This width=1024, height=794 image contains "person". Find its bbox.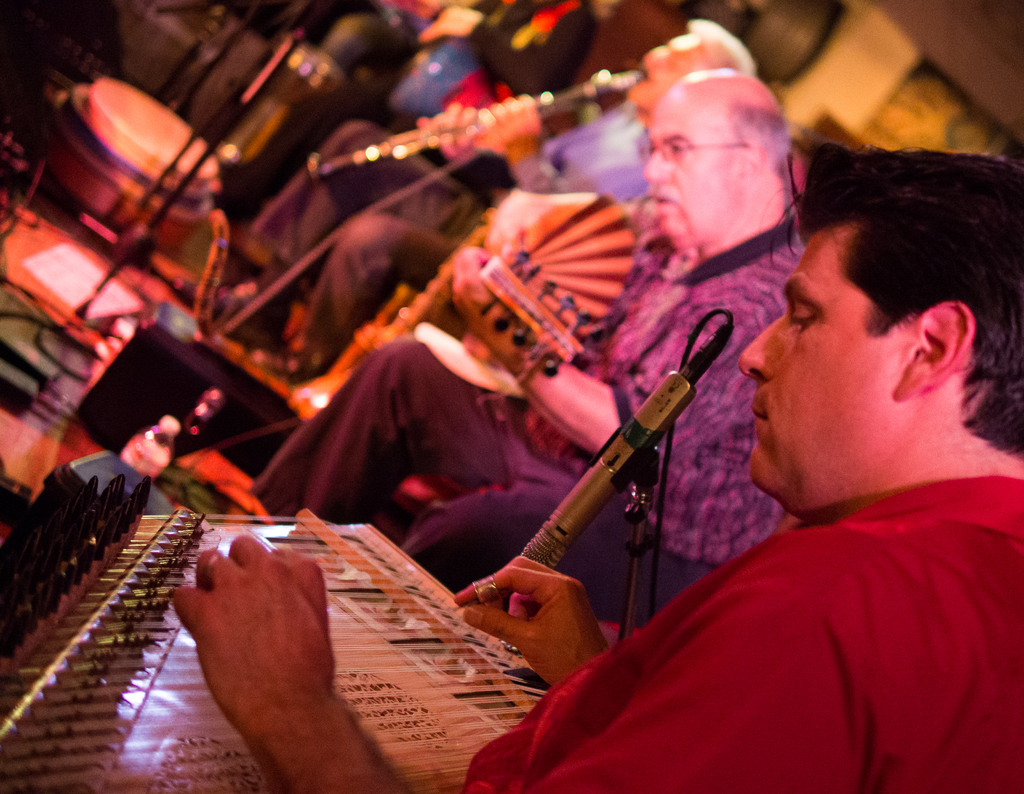
box(246, 69, 805, 632).
